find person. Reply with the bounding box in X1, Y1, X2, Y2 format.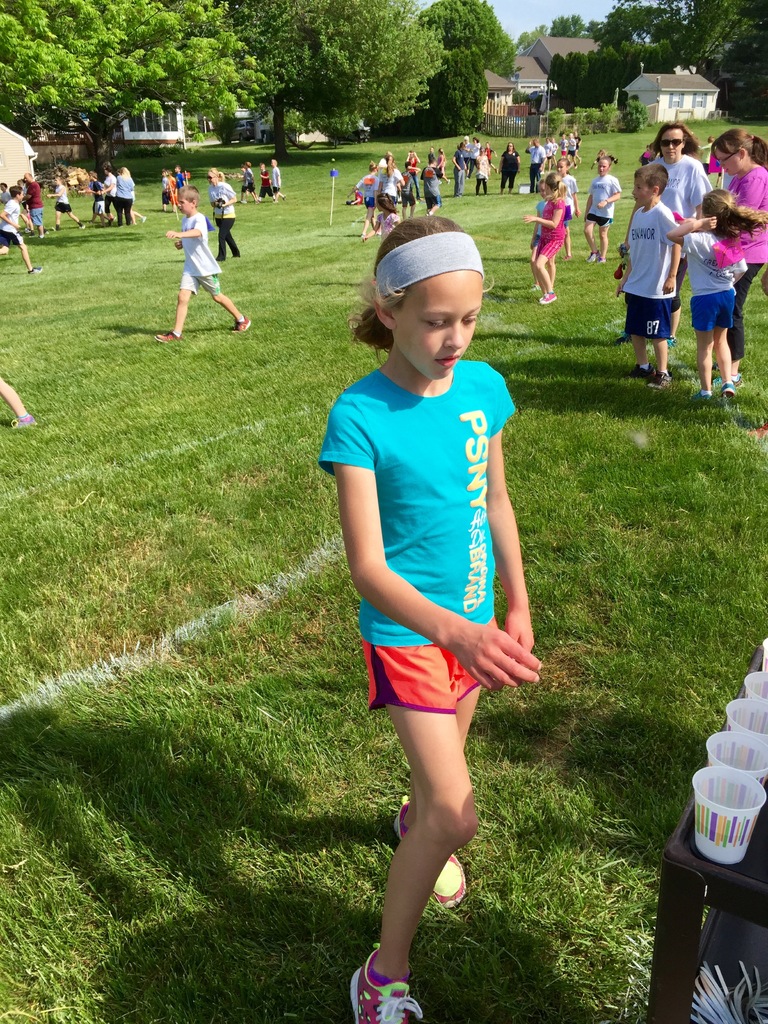
552, 154, 580, 249.
